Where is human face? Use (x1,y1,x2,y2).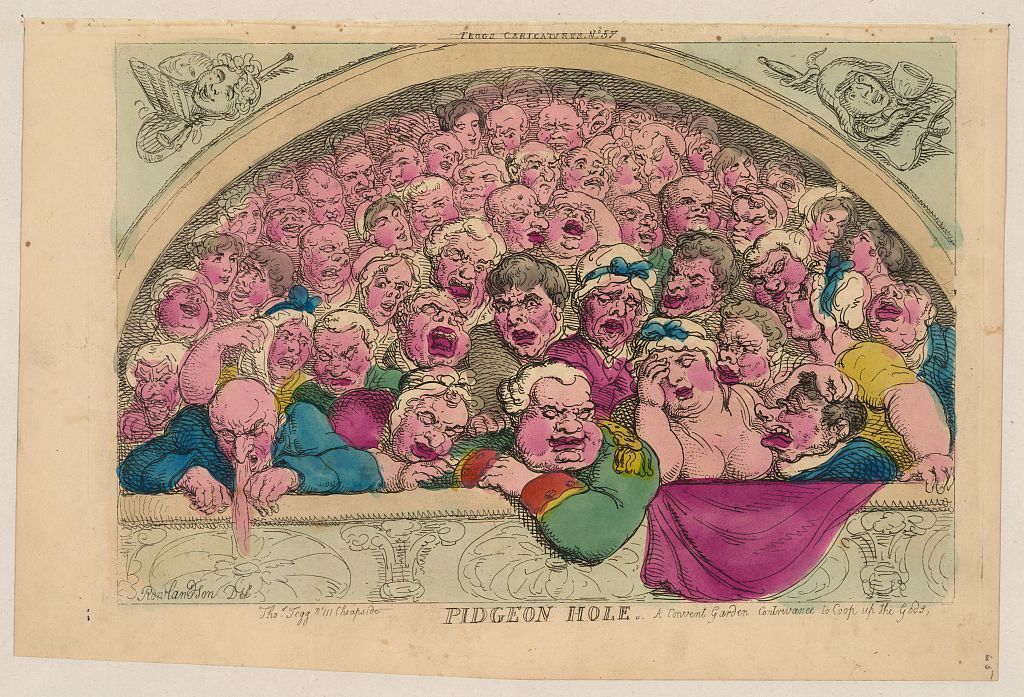
(157,288,207,330).
